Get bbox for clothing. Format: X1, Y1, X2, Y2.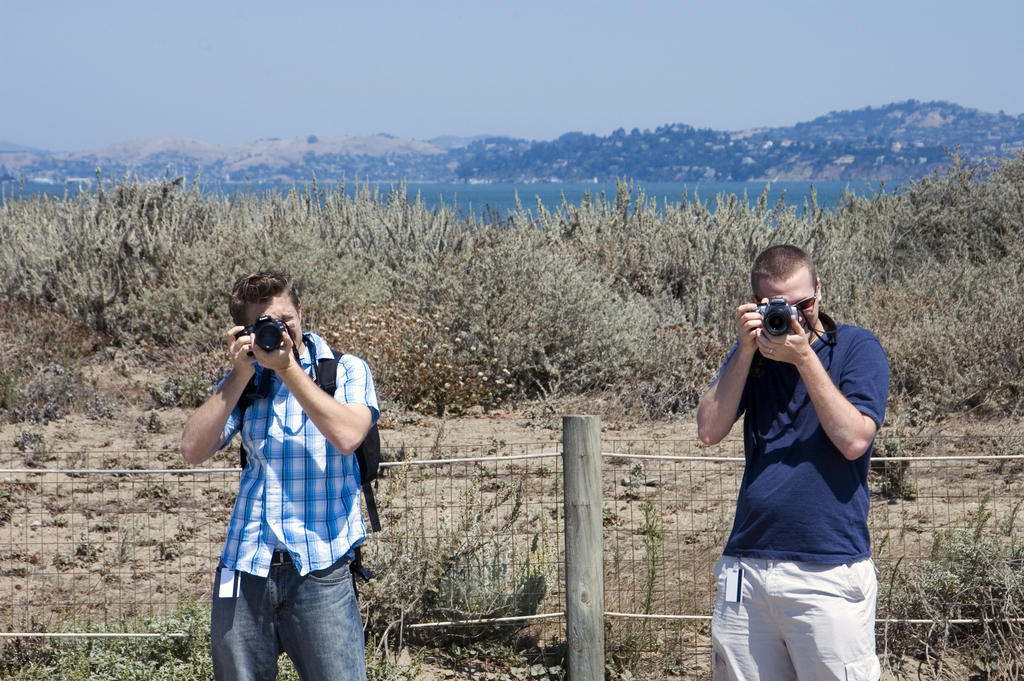
714, 313, 886, 680.
